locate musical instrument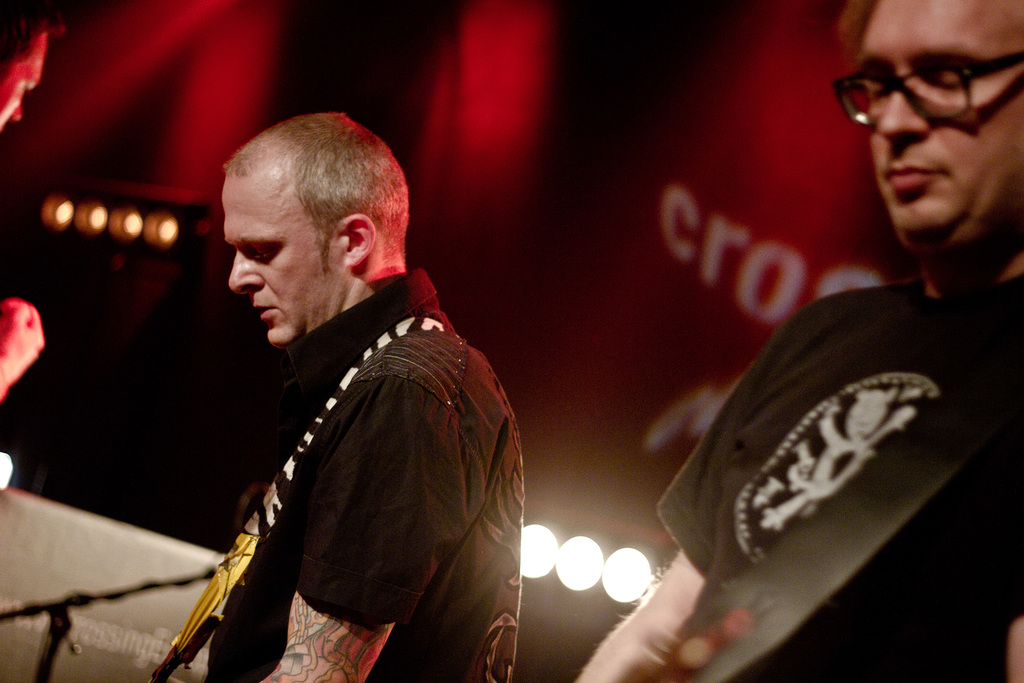
[646,607,749,682]
